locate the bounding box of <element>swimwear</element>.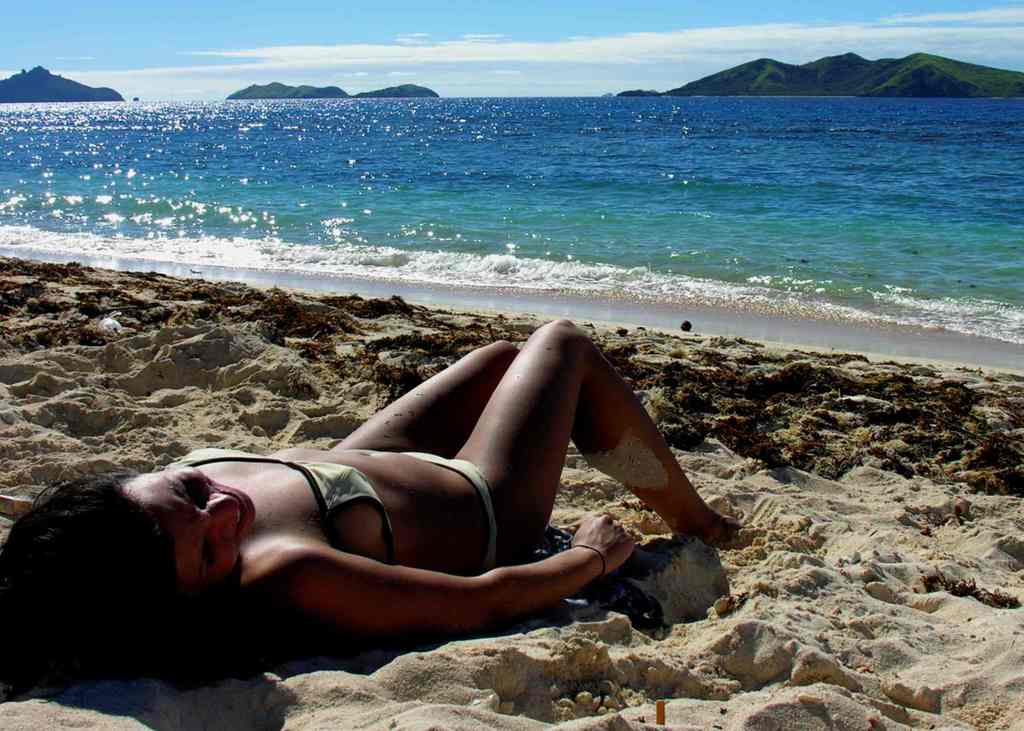
Bounding box: crop(408, 446, 493, 574).
